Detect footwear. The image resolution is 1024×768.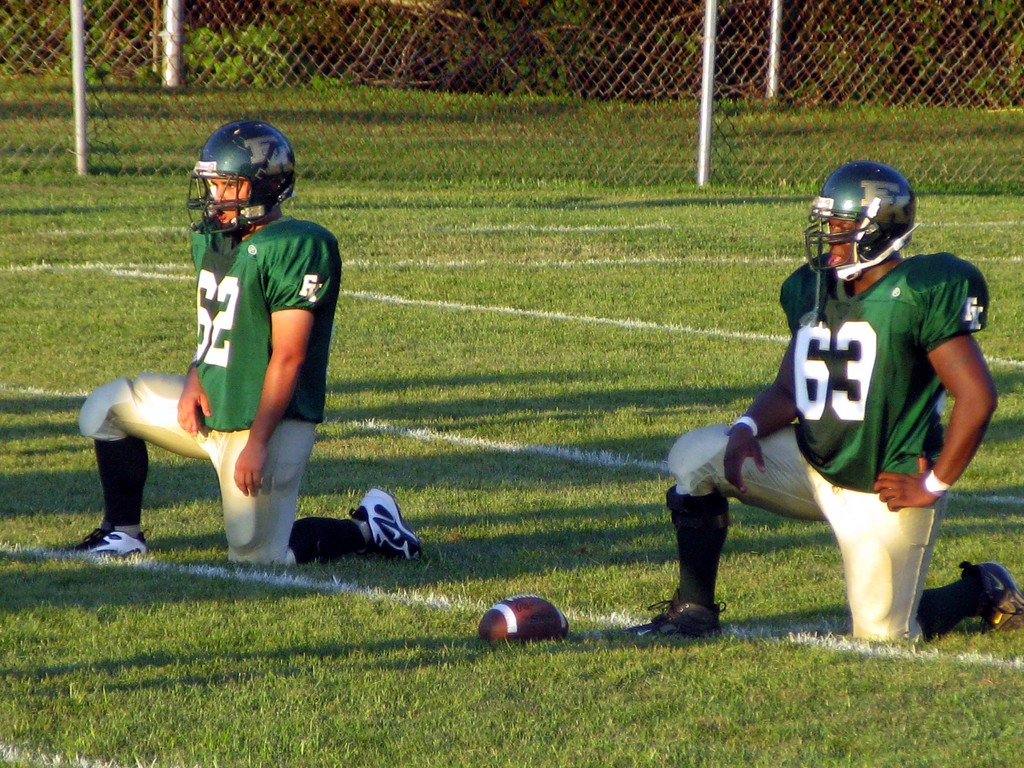
(x1=330, y1=487, x2=415, y2=575).
